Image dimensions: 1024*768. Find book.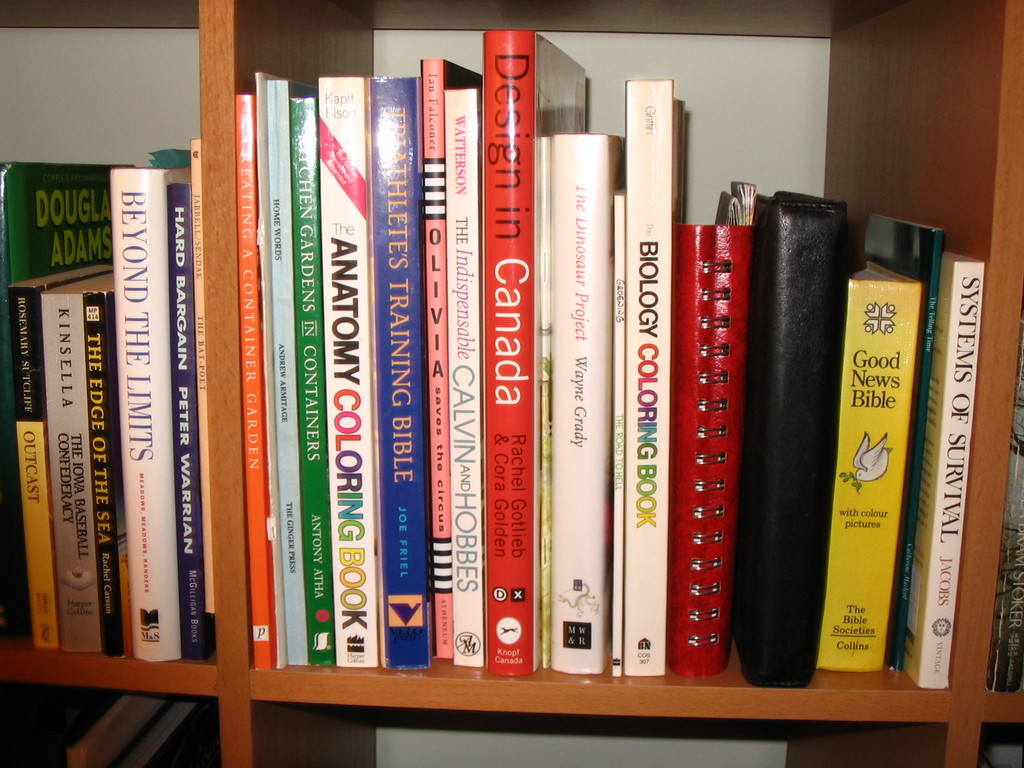
(x1=925, y1=246, x2=980, y2=696).
